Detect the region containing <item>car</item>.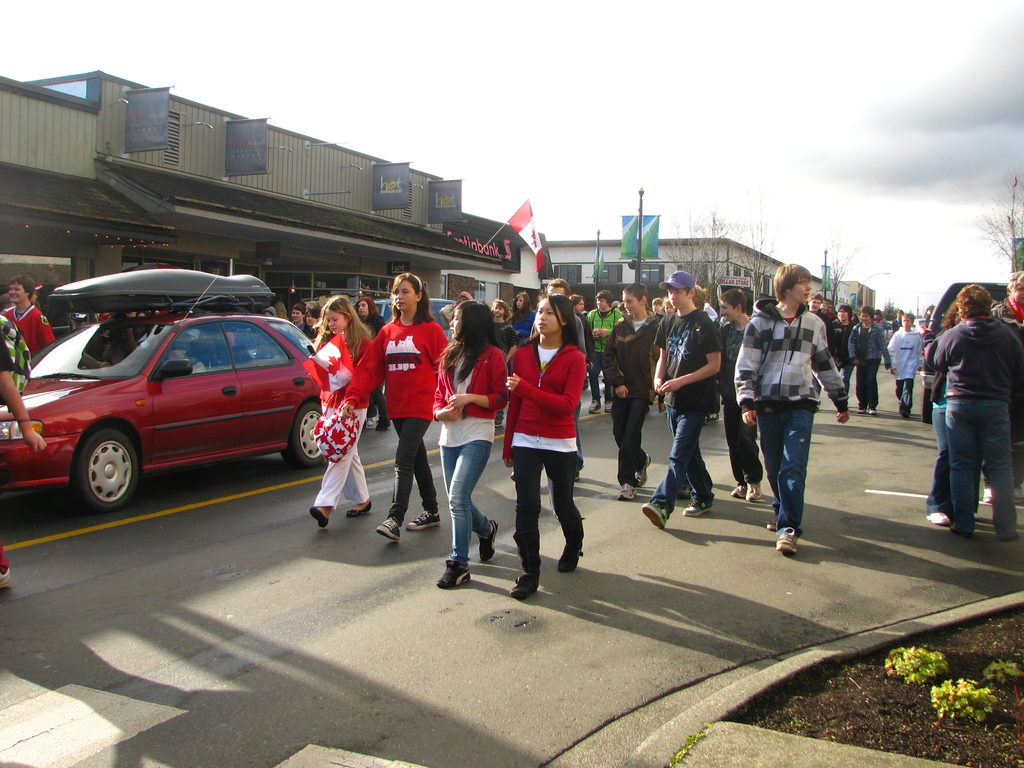
select_region(924, 280, 1006, 420).
